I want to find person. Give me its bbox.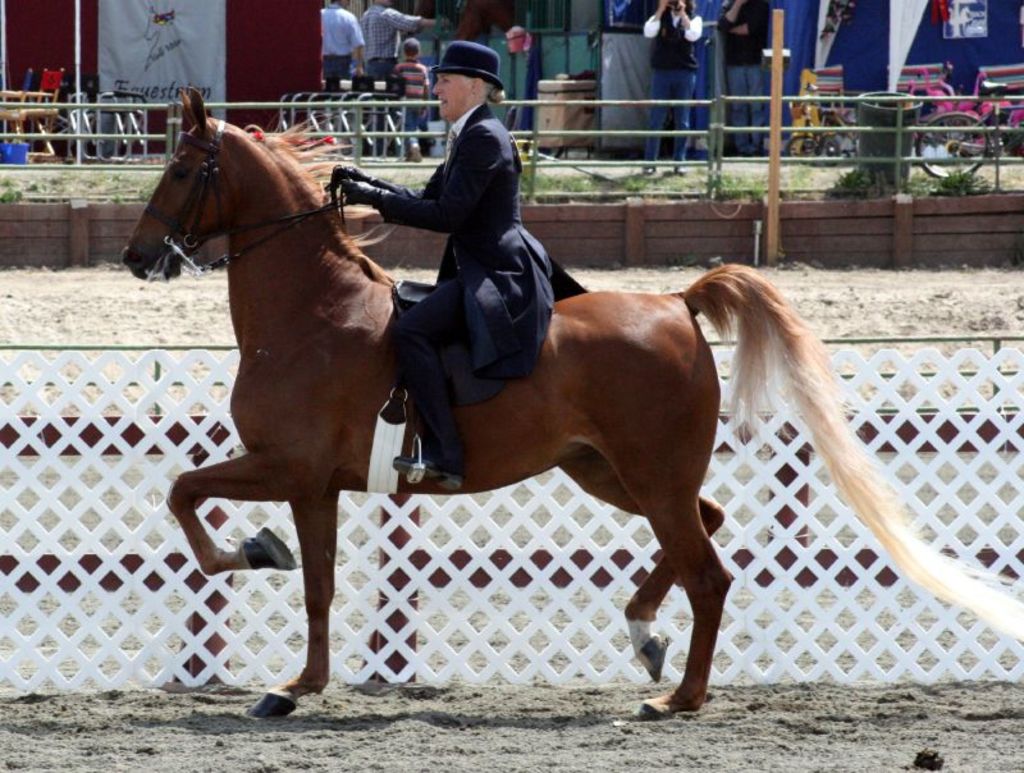
<bbox>721, 0, 774, 147</bbox>.
